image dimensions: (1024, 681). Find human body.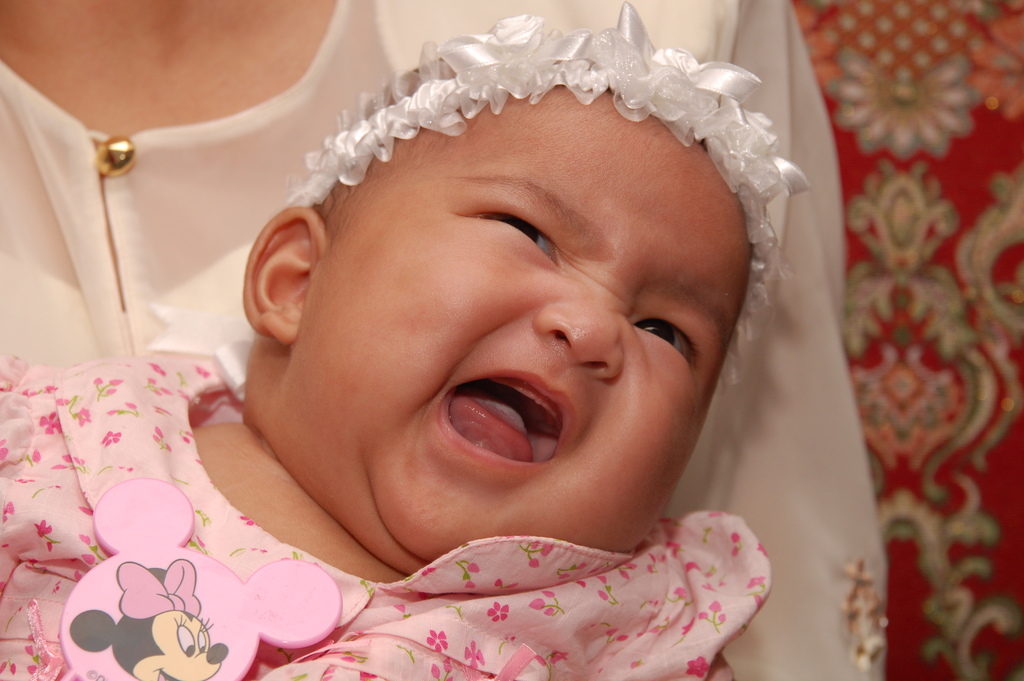
box=[0, 0, 796, 680].
